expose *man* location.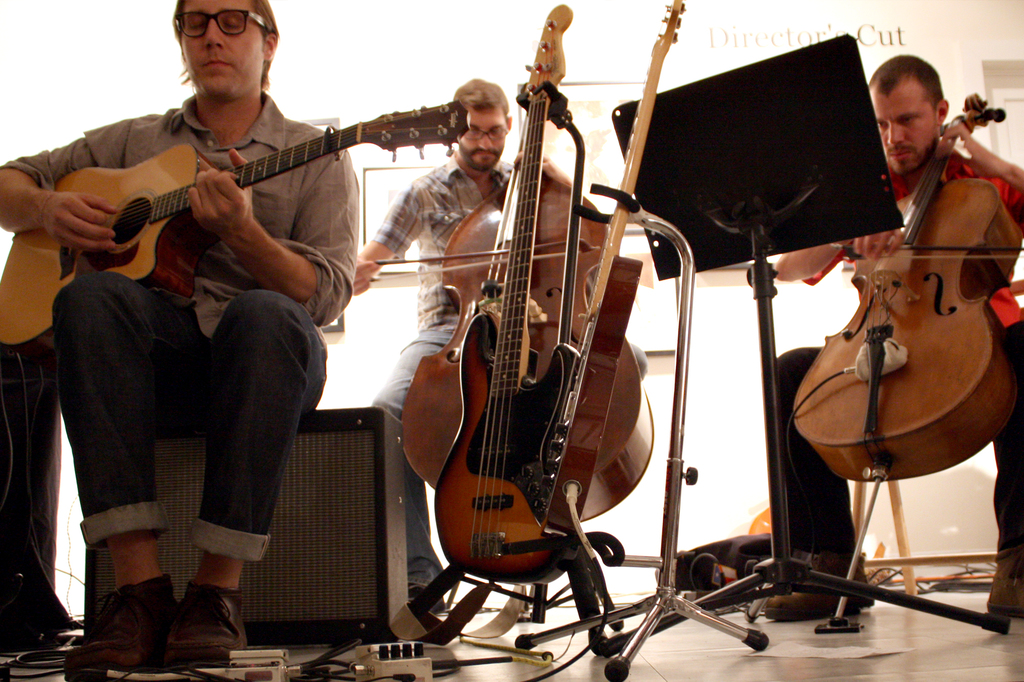
Exposed at Rect(0, 0, 359, 667).
